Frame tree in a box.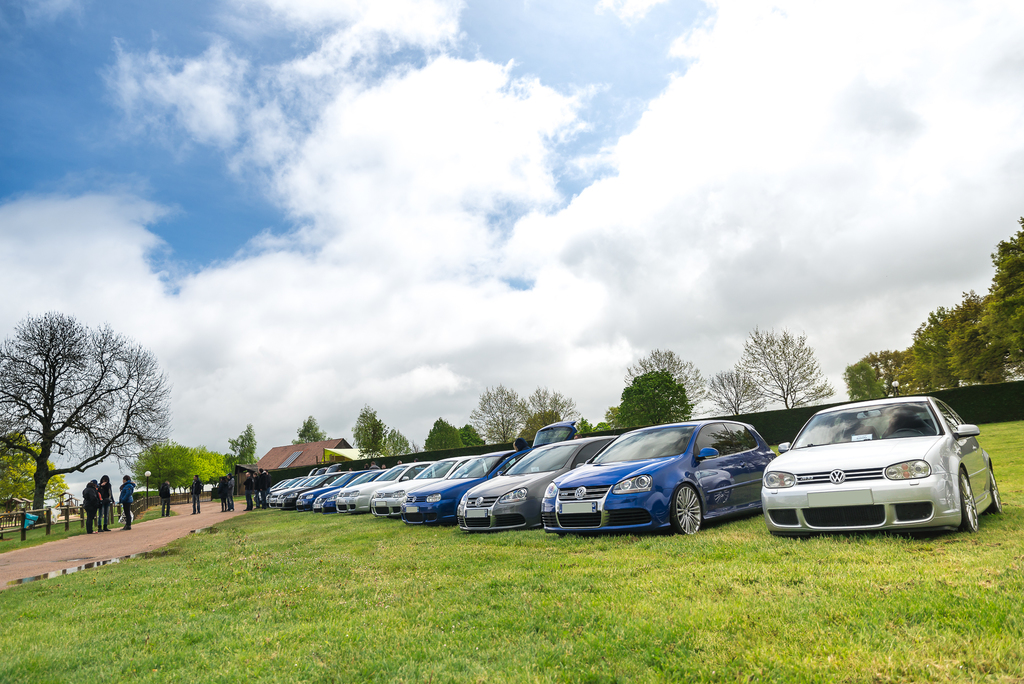
881,352,910,399.
